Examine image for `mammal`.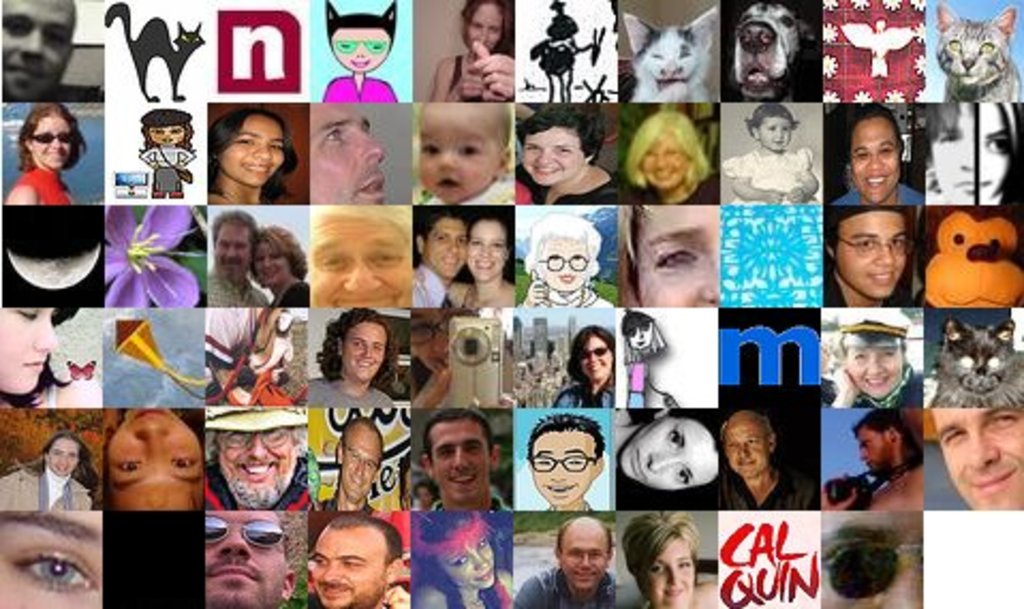
Examination result: left=716, top=410, right=802, bottom=509.
